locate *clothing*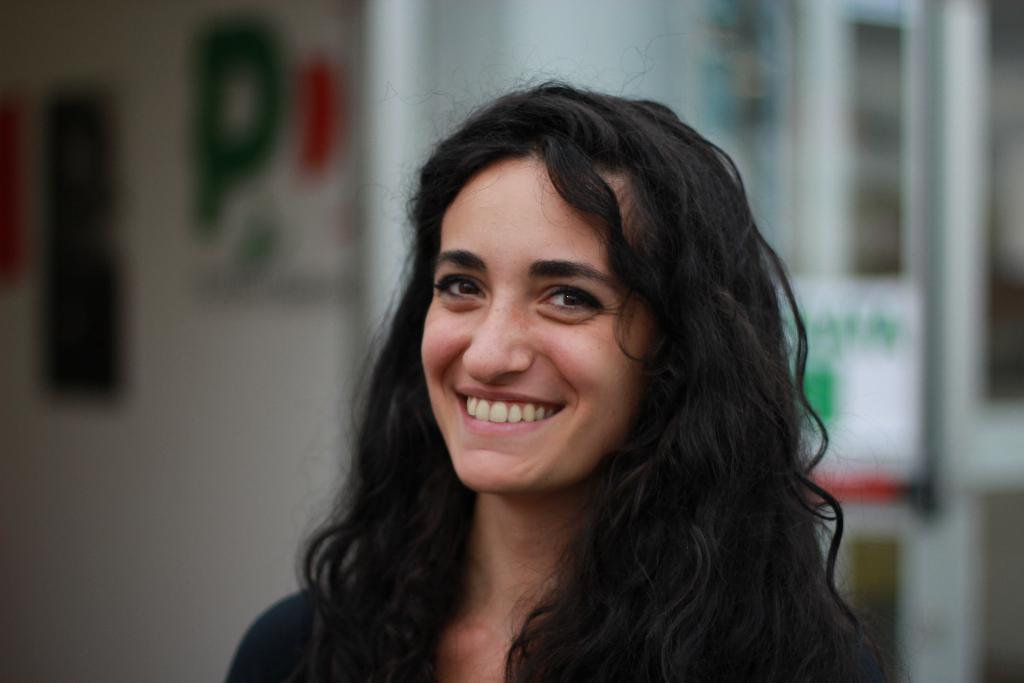
(x1=216, y1=570, x2=423, y2=682)
